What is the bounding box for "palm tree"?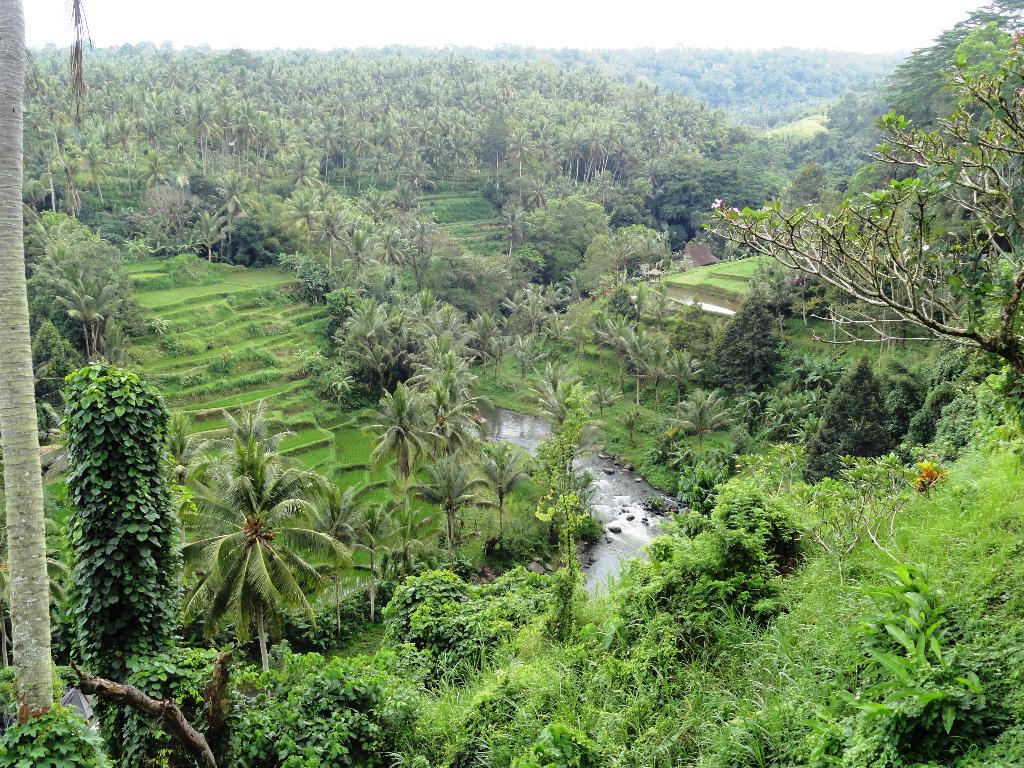
(289,458,372,607).
